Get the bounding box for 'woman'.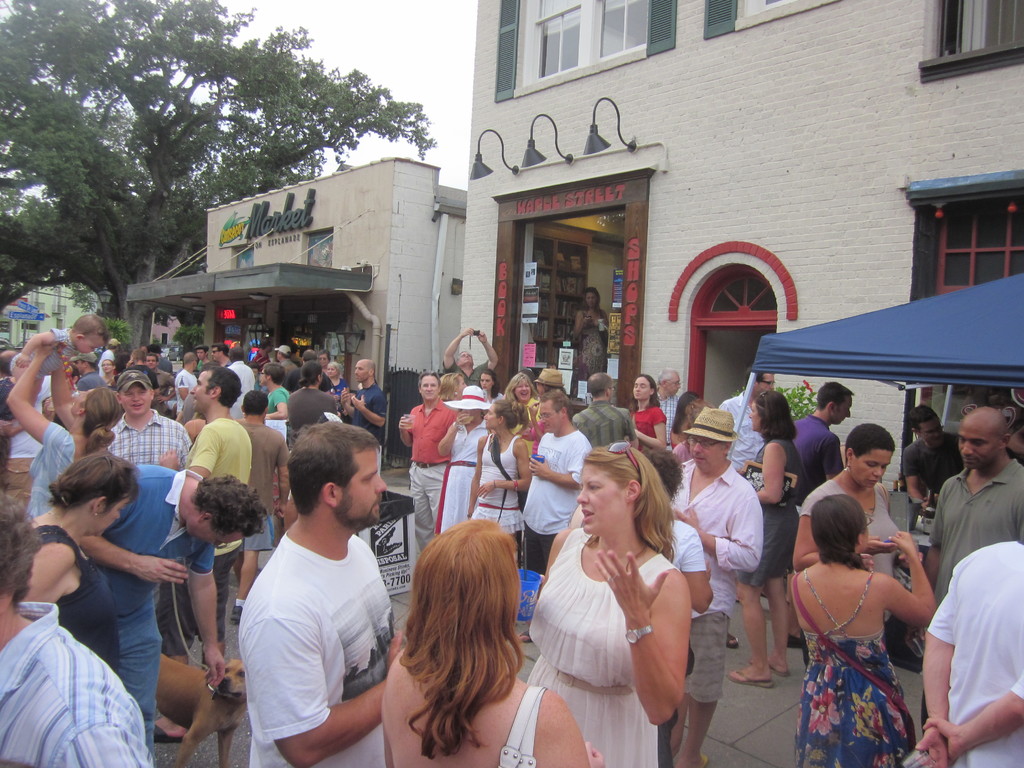
bbox=(476, 368, 504, 413).
